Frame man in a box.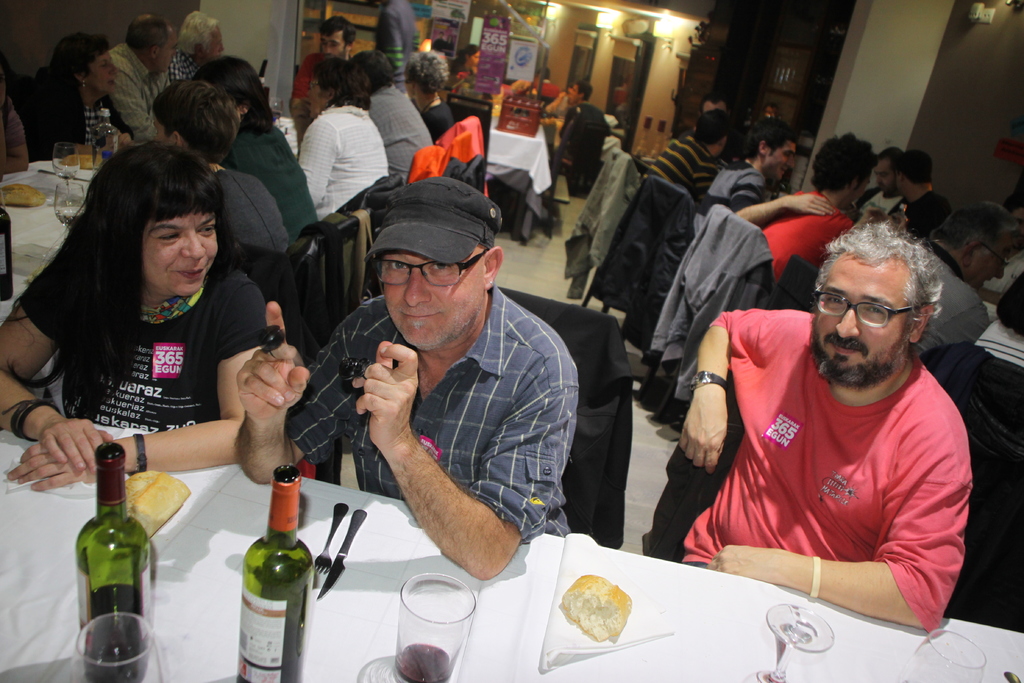
box(674, 219, 973, 626).
